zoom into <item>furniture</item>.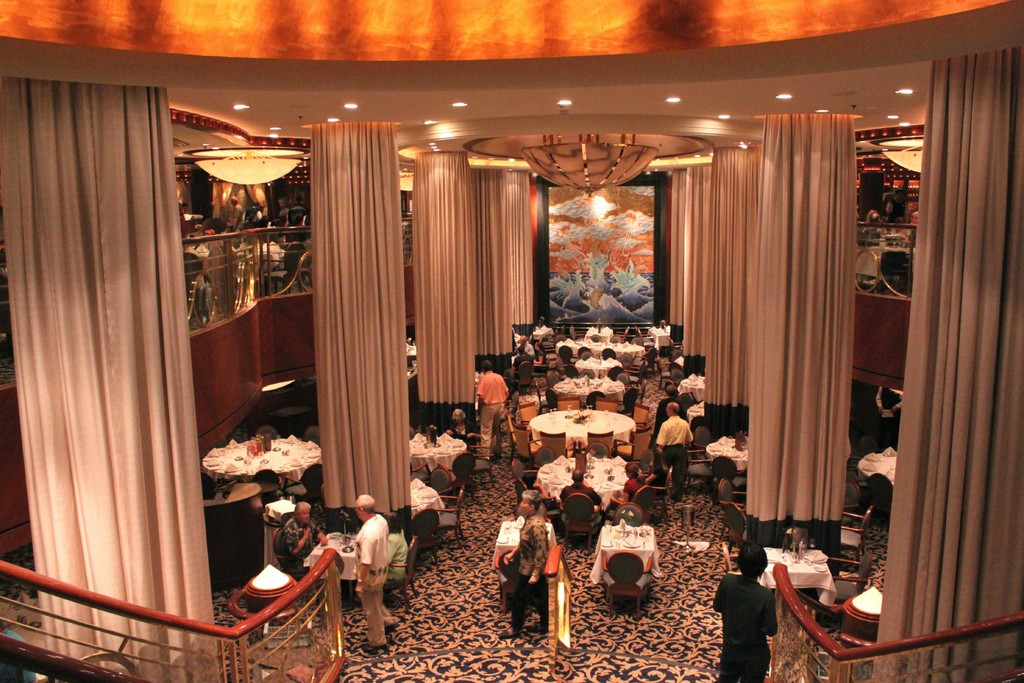
Zoom target: left=264, top=243, right=301, bottom=292.
